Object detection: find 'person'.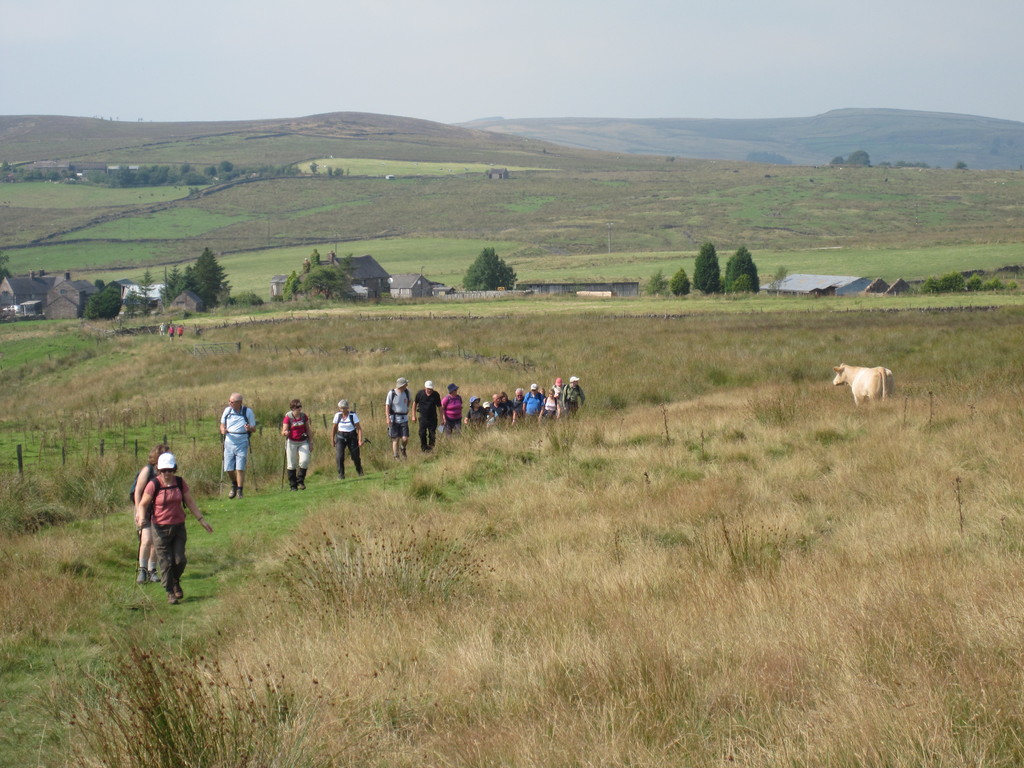
BBox(128, 446, 191, 609).
